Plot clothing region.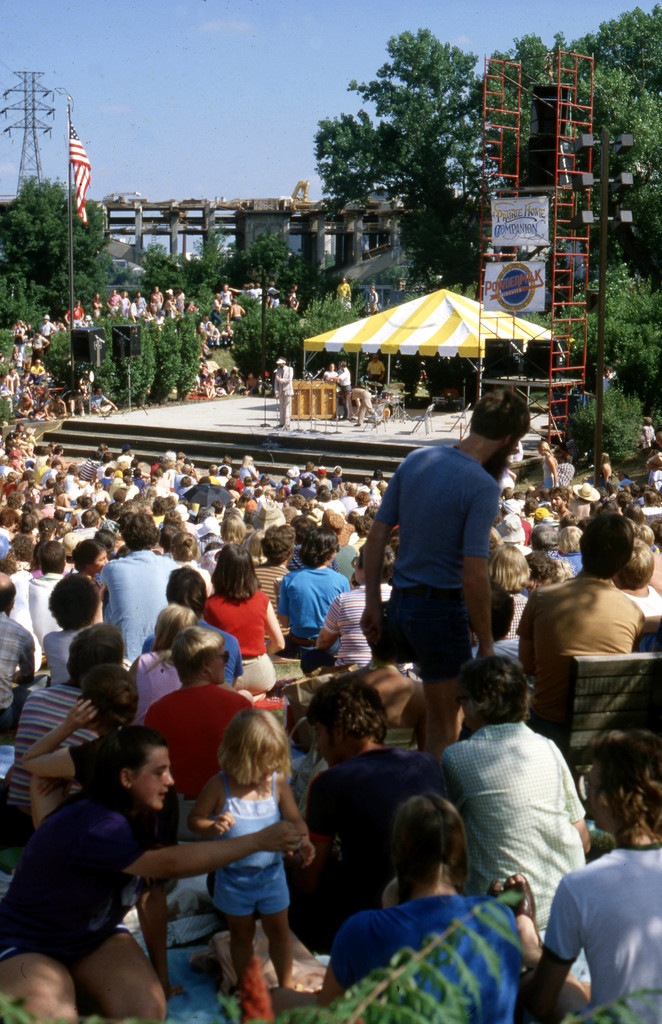
Plotted at region(0, 615, 23, 726).
